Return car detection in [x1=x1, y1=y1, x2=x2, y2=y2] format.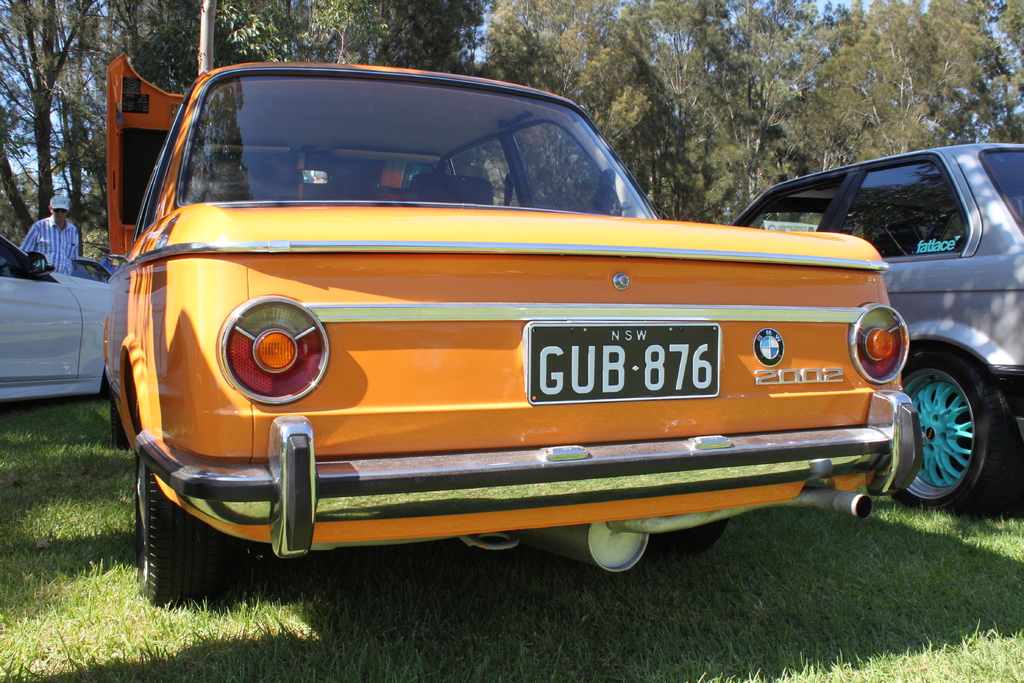
[x1=731, y1=142, x2=1023, y2=513].
